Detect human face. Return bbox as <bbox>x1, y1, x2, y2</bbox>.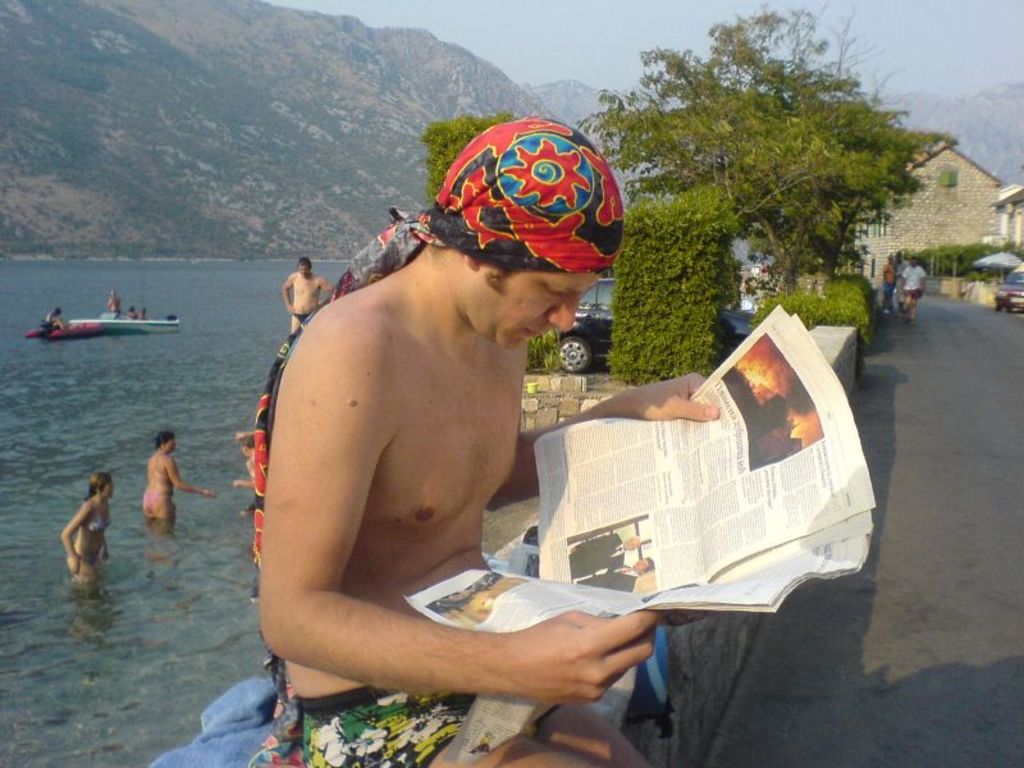
<bbox>467, 268, 600, 349</bbox>.
